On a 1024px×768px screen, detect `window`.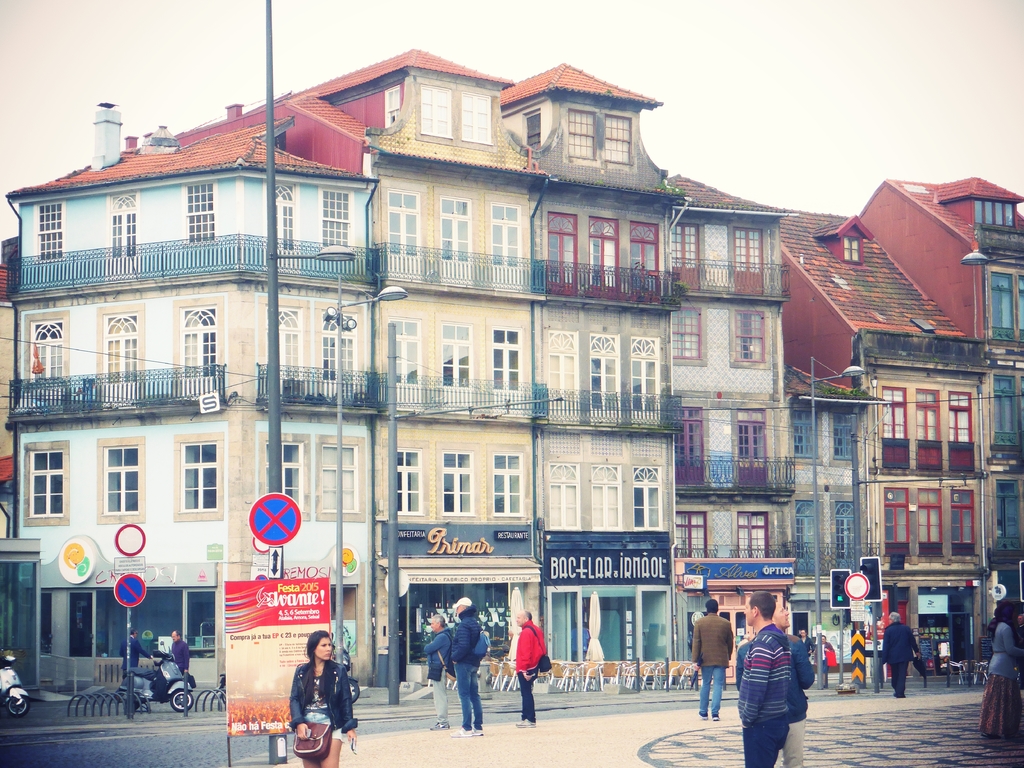
(833,417,856,460).
